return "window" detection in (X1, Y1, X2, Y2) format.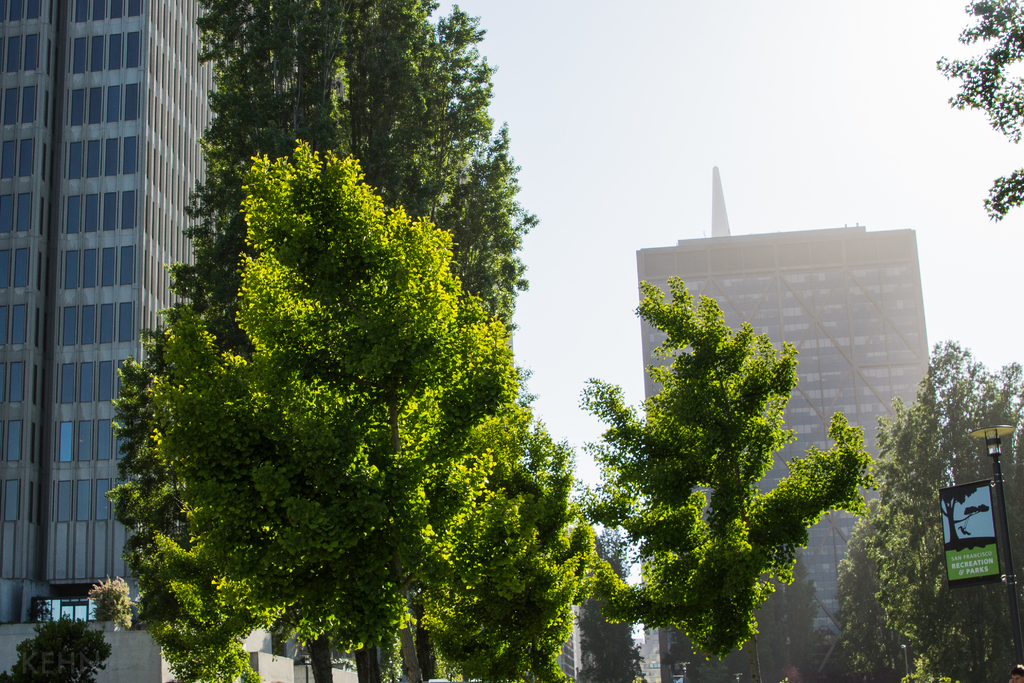
(0, 363, 4, 402).
